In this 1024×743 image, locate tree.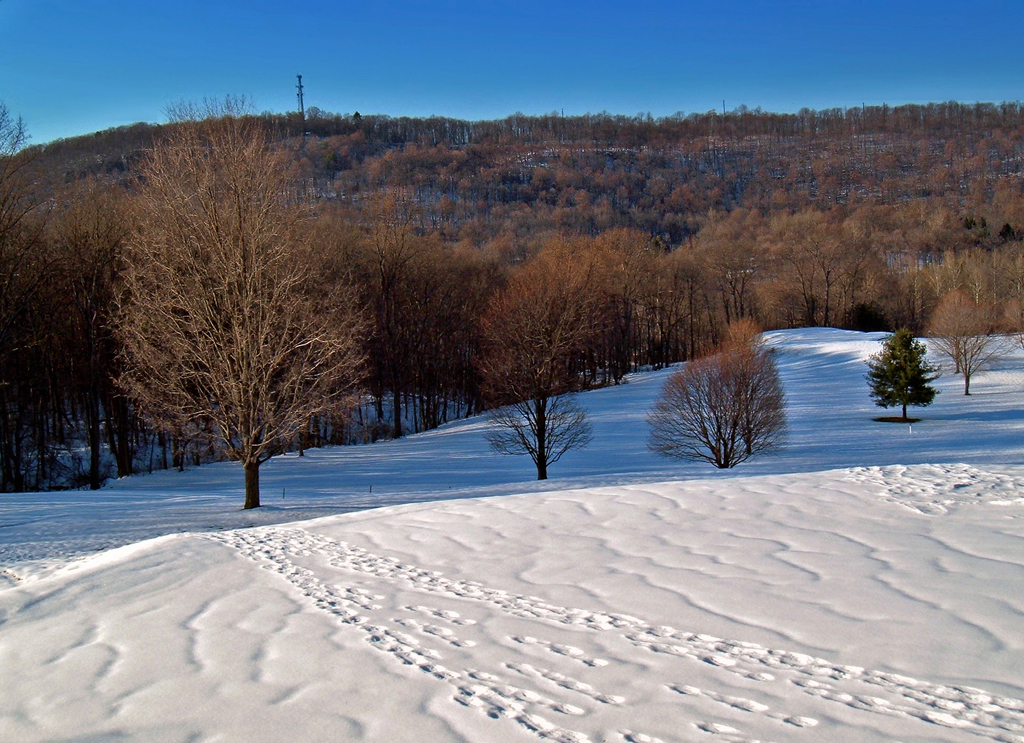
Bounding box: (x1=658, y1=332, x2=804, y2=479).
